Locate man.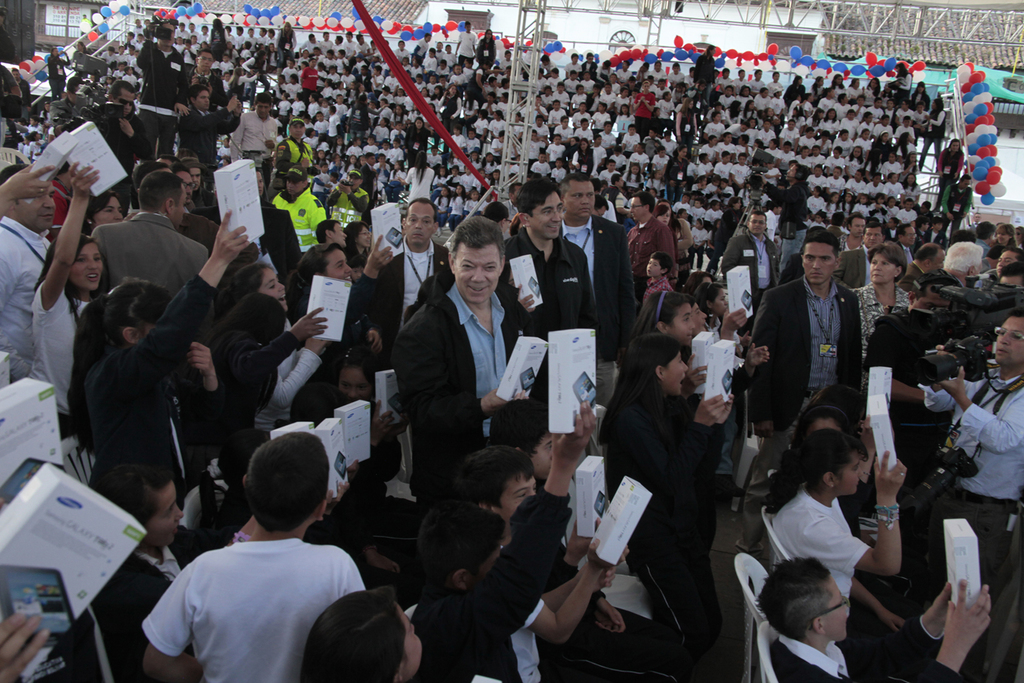
Bounding box: <bbox>0, 173, 56, 379</bbox>.
